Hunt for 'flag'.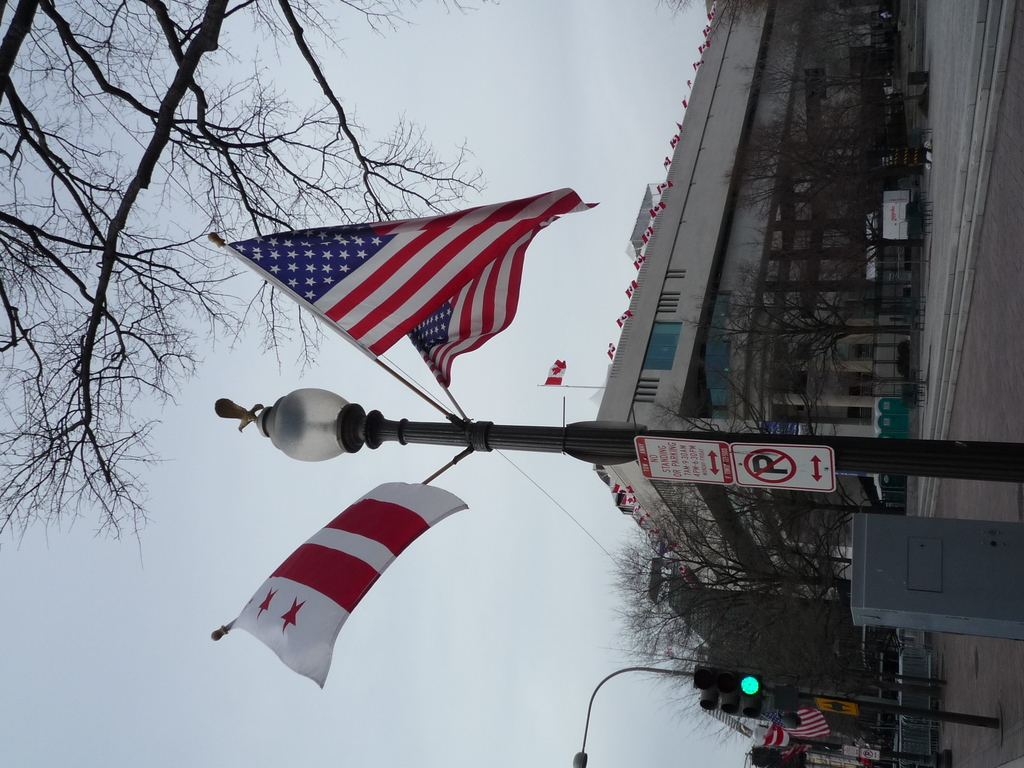
Hunted down at (left=636, top=514, right=648, bottom=524).
